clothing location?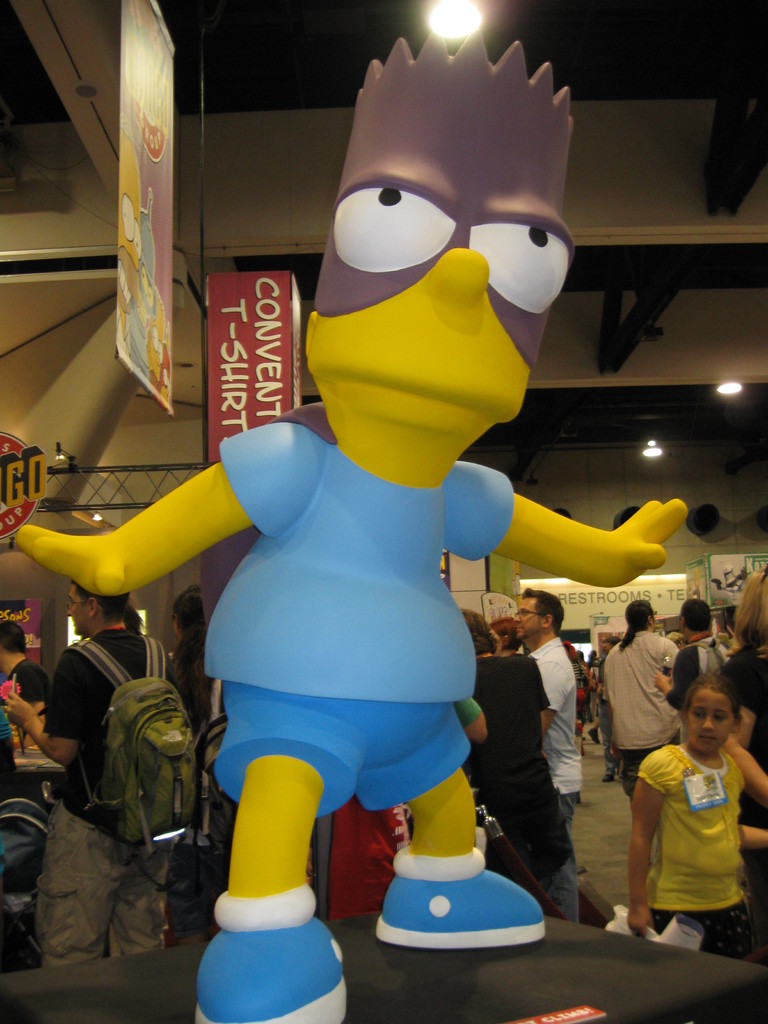
x1=34 y1=626 x2=174 y2=967
